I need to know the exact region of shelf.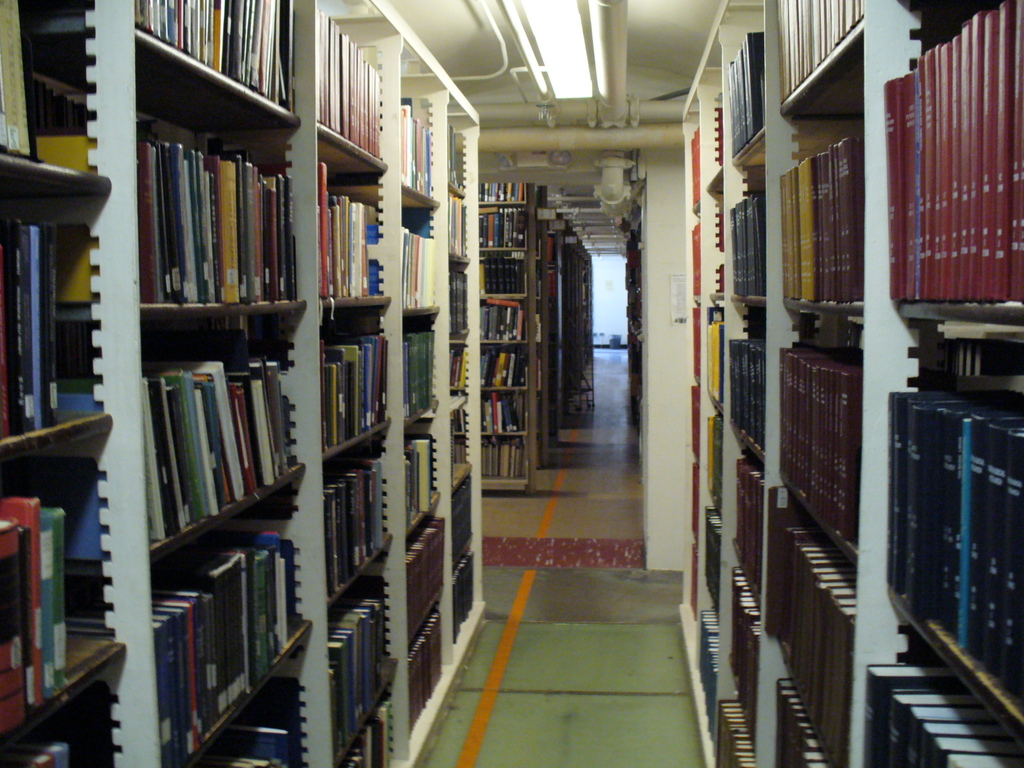
Region: detection(0, 0, 504, 767).
